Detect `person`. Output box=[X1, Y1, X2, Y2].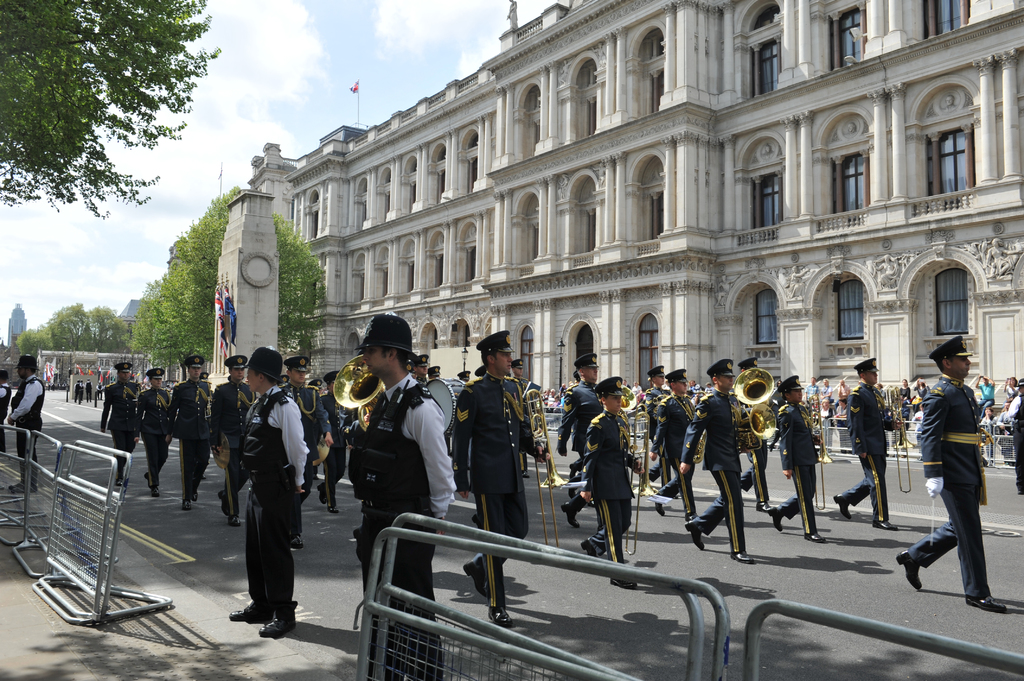
box=[1008, 380, 1017, 398].
